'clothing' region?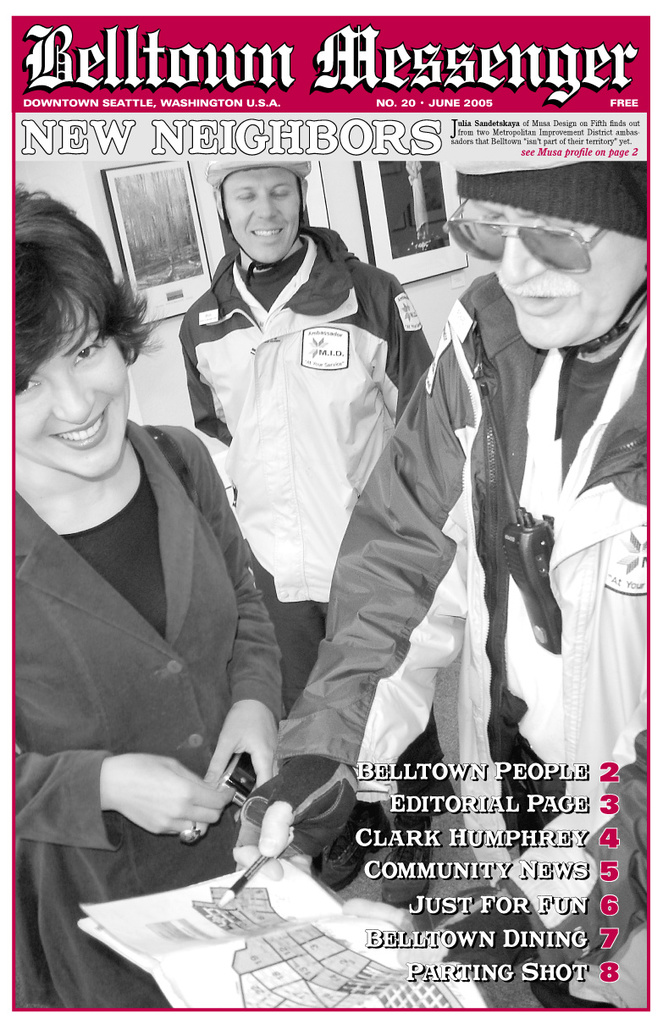
bbox(273, 275, 654, 1014)
